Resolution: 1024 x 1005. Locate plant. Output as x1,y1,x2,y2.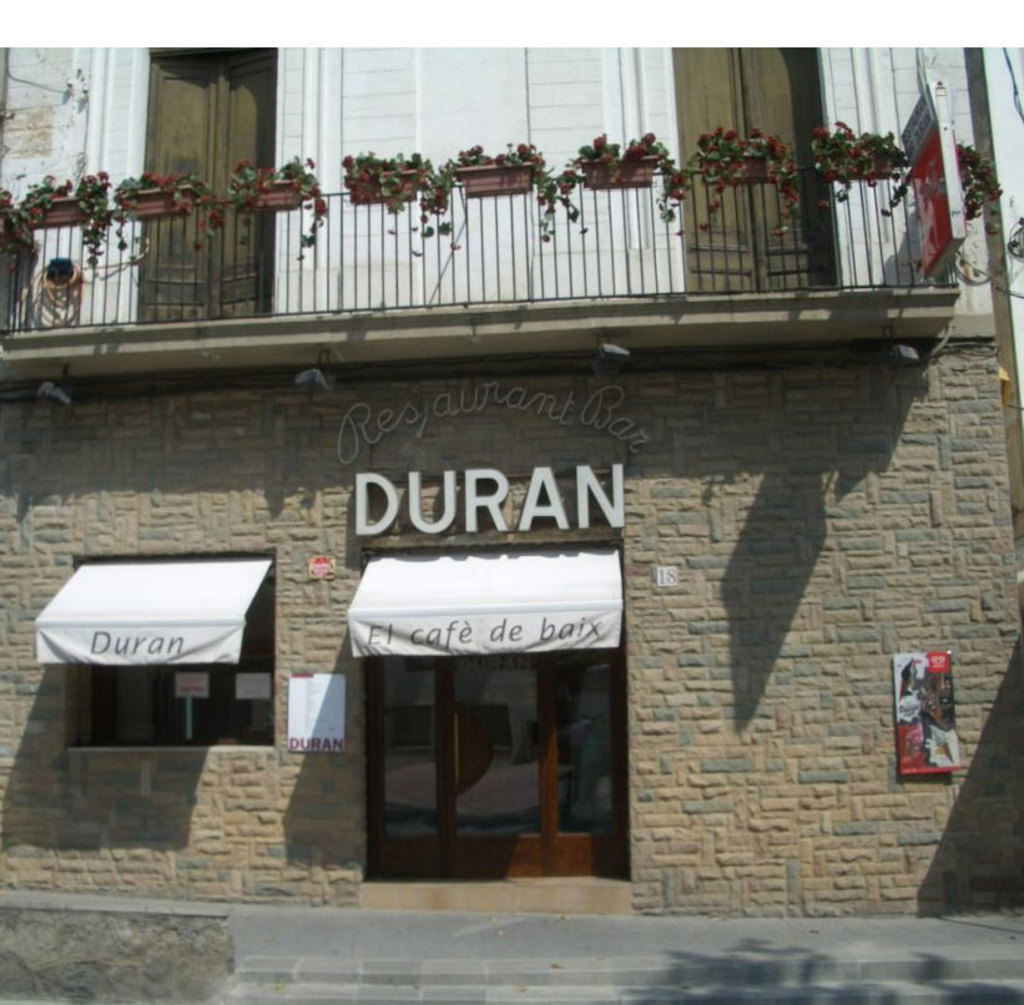
960,132,1009,218.
